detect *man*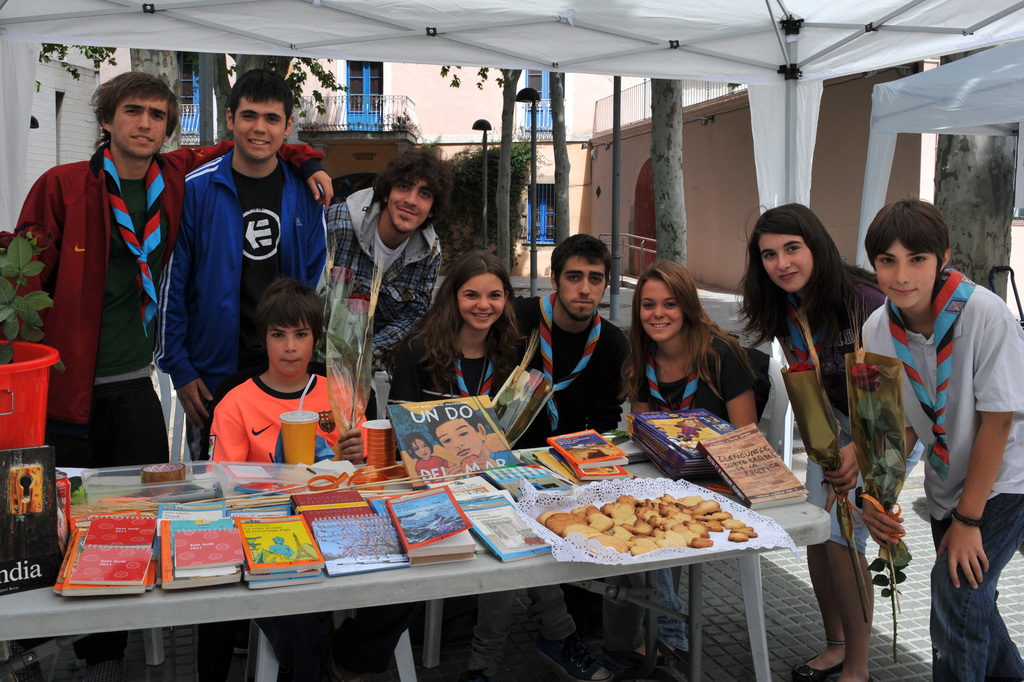
[left=332, top=160, right=430, bottom=379]
